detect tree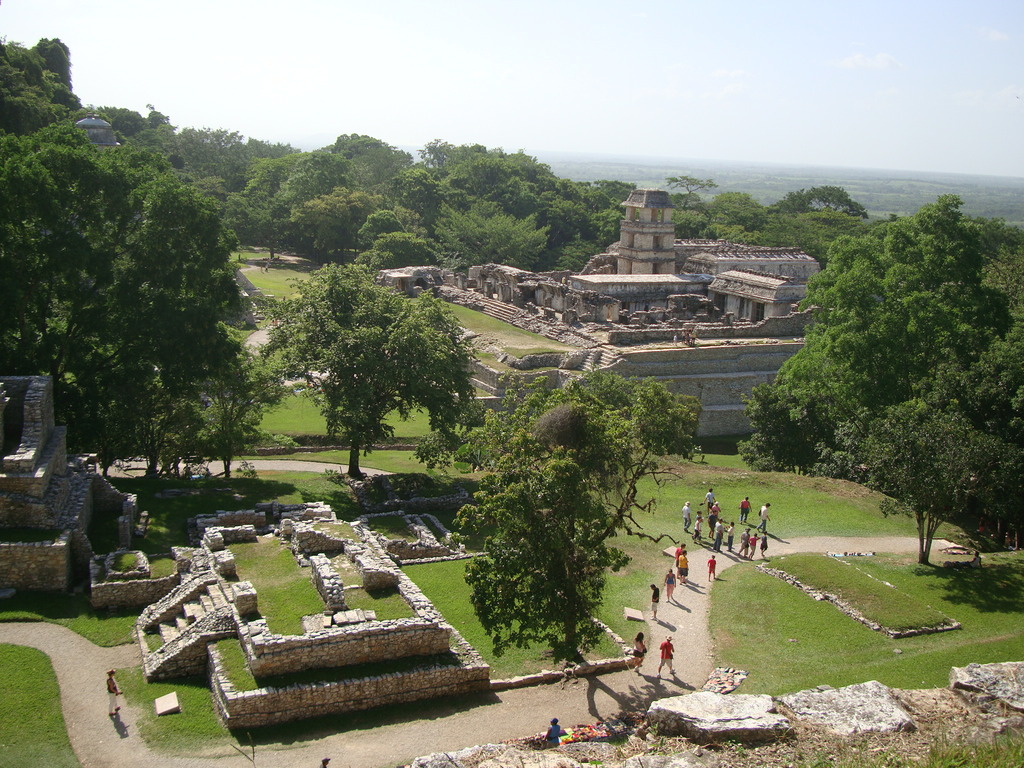
Rect(149, 314, 300, 495)
